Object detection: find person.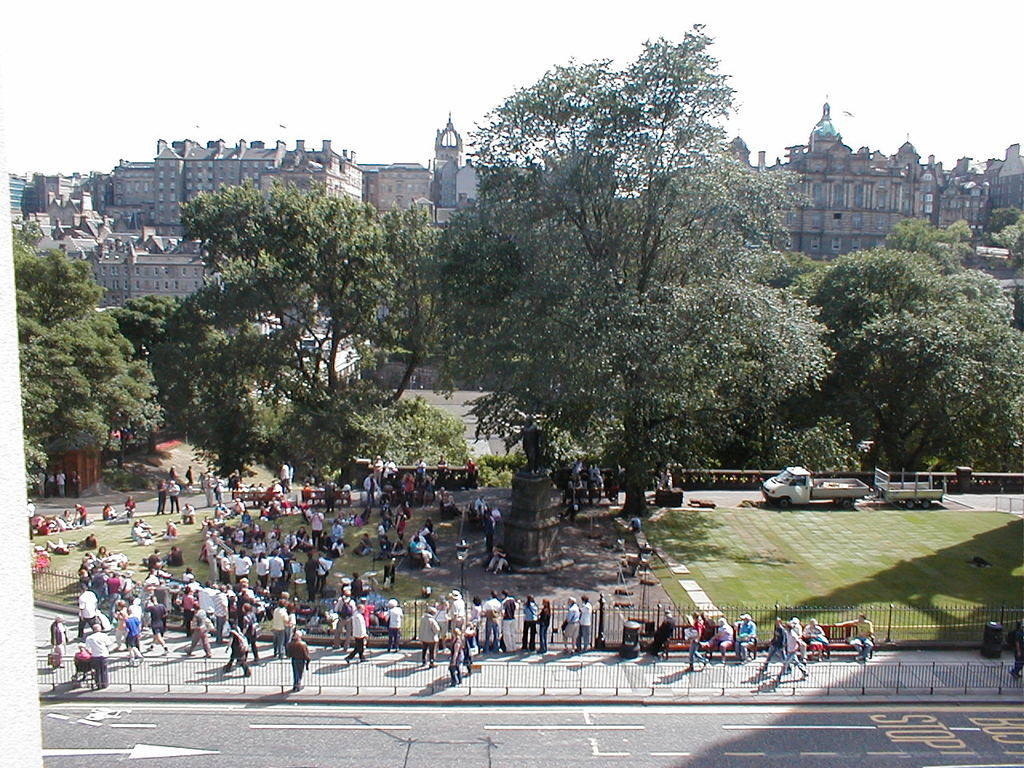
rect(418, 459, 427, 467).
